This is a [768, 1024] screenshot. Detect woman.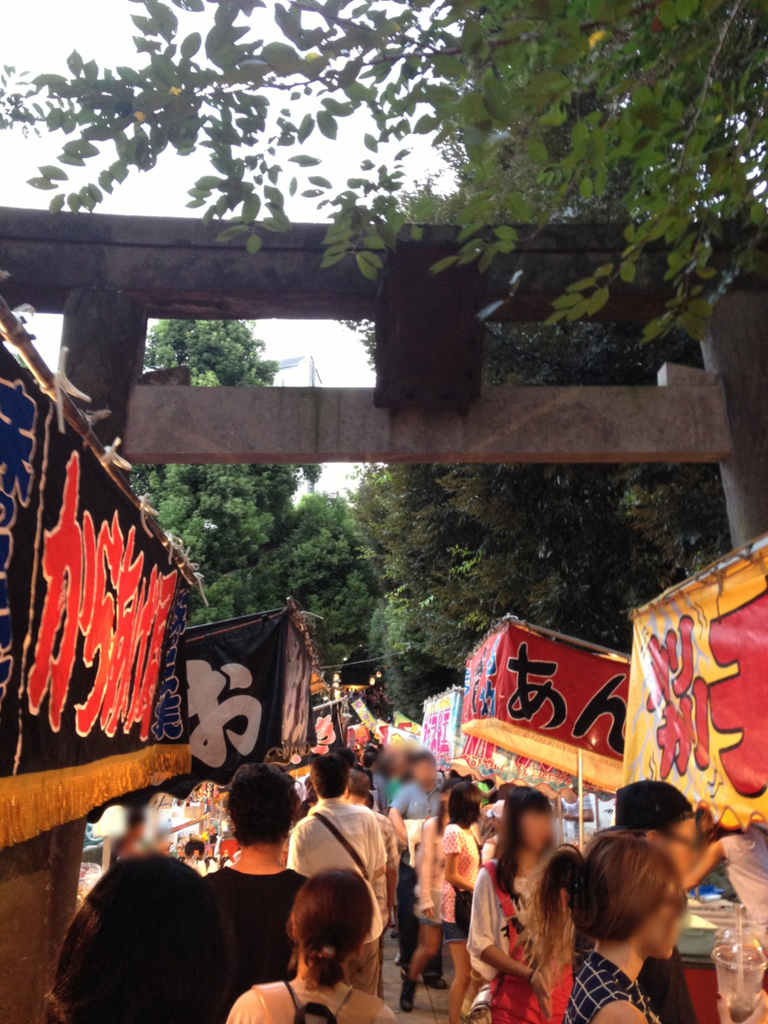
crop(401, 767, 458, 1014).
